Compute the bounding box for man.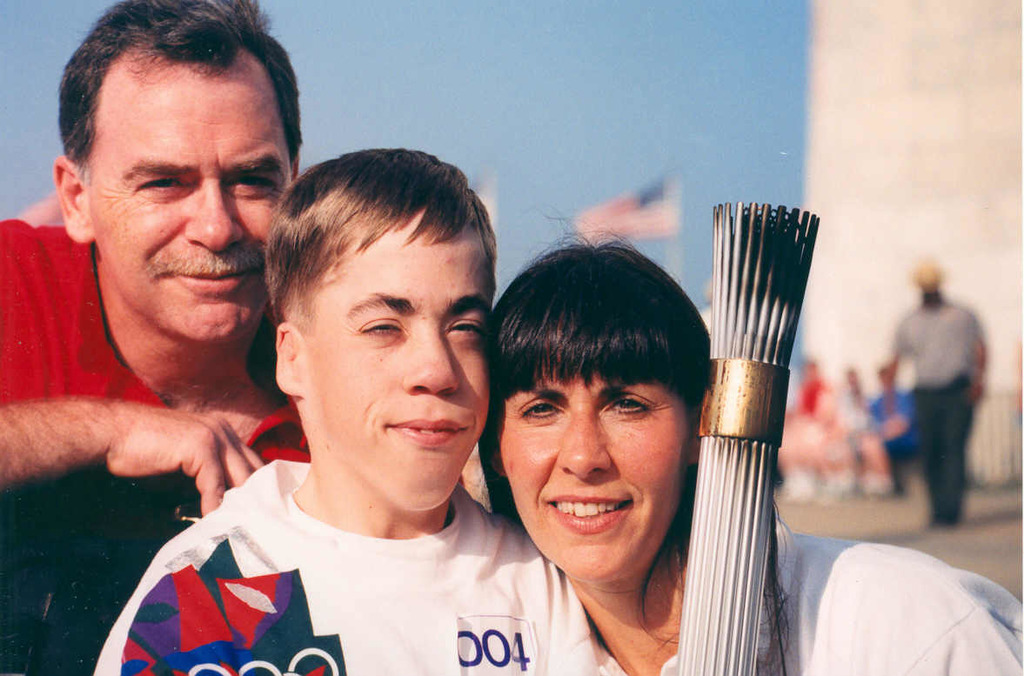
0, 0, 311, 519.
